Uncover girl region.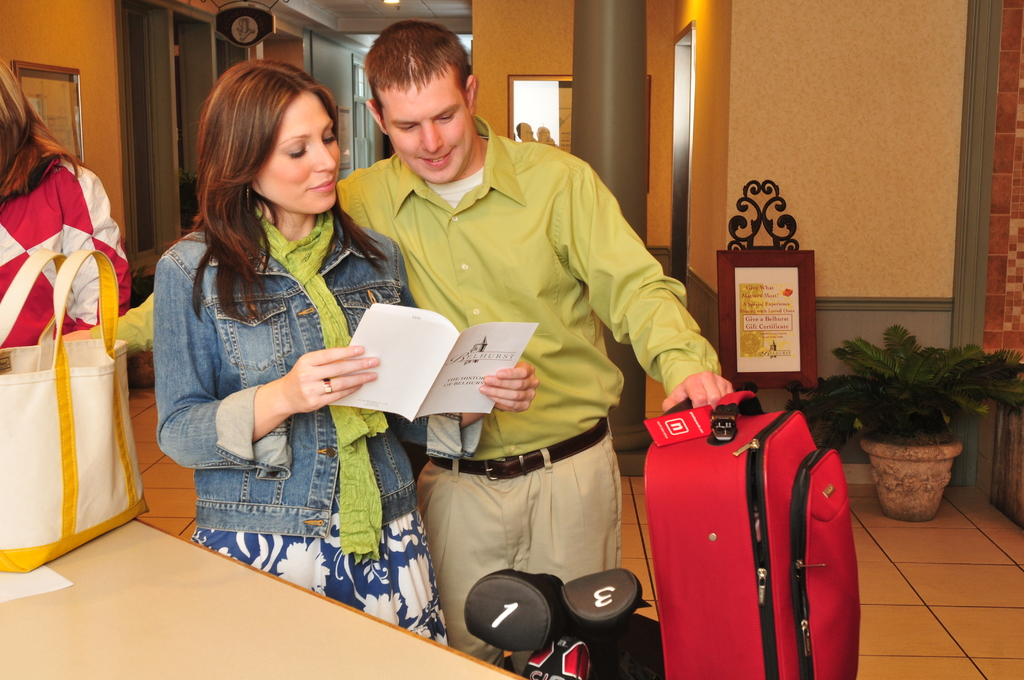
Uncovered: crop(154, 58, 539, 646).
